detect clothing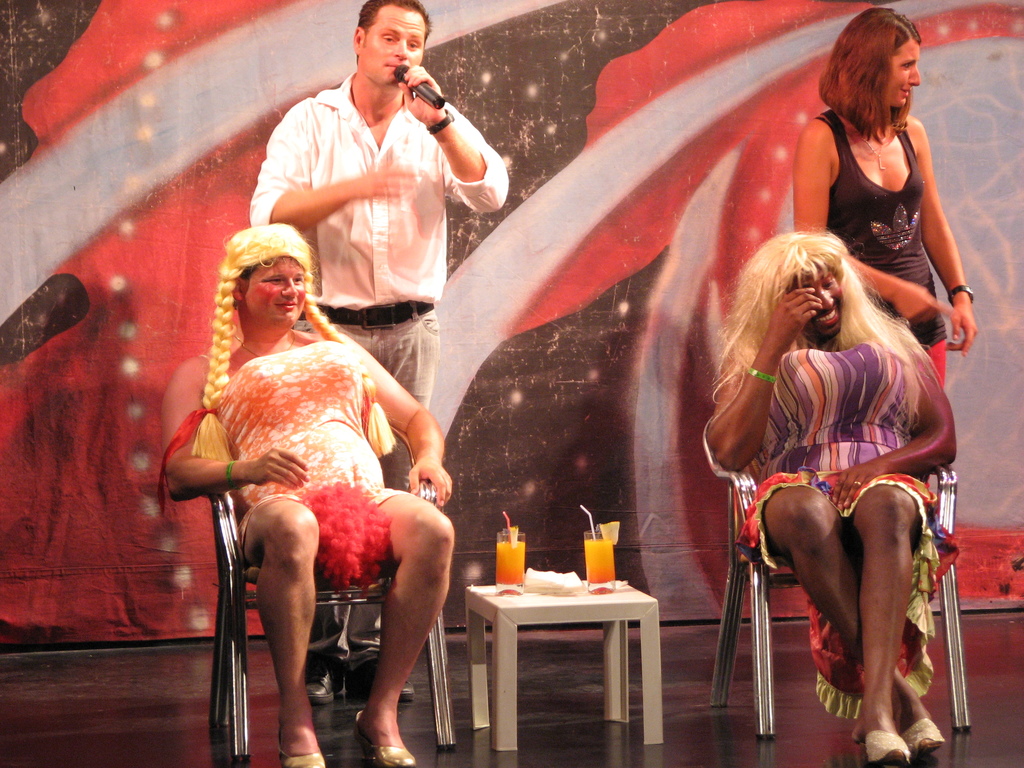
{"x1": 735, "y1": 340, "x2": 961, "y2": 720}
